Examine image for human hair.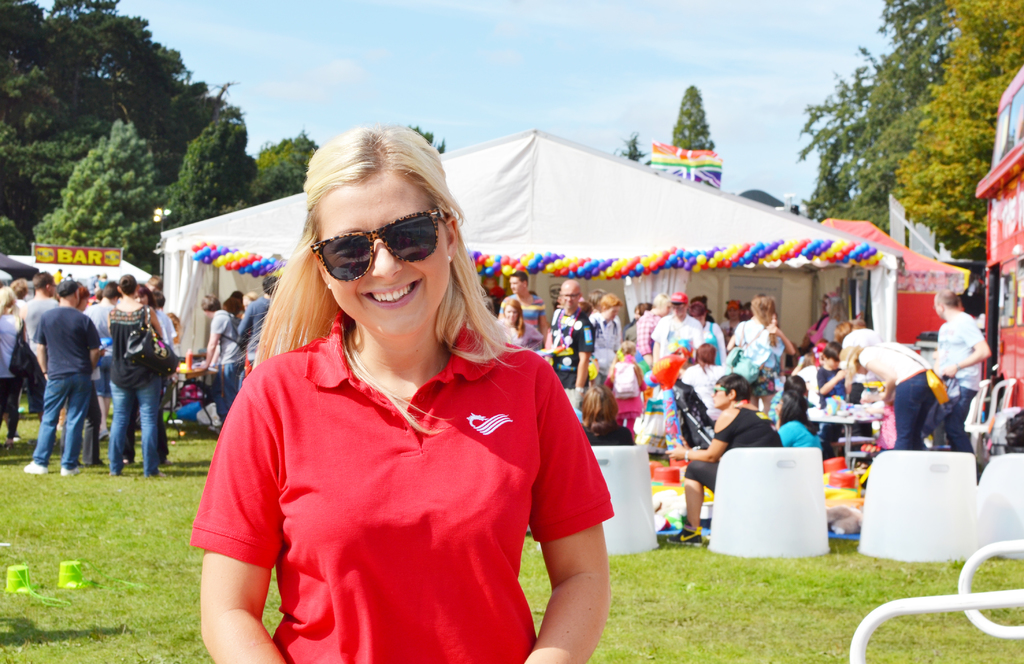
Examination result: rect(714, 370, 752, 403).
